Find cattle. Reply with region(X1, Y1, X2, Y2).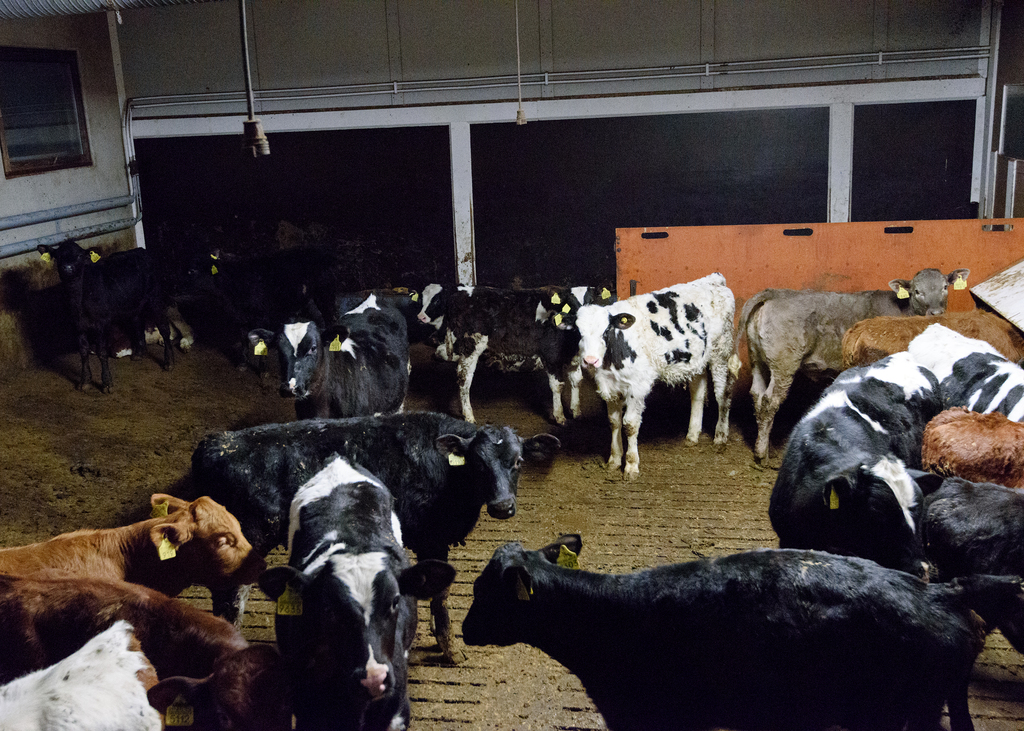
region(0, 579, 297, 730).
